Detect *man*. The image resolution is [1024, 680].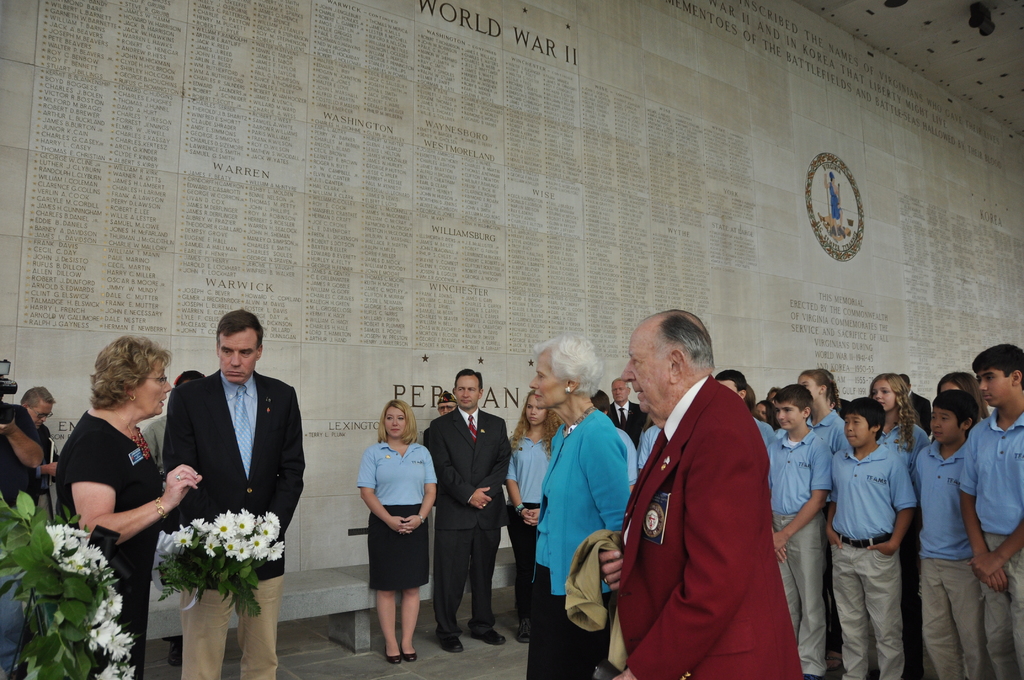
611:300:827:679.
